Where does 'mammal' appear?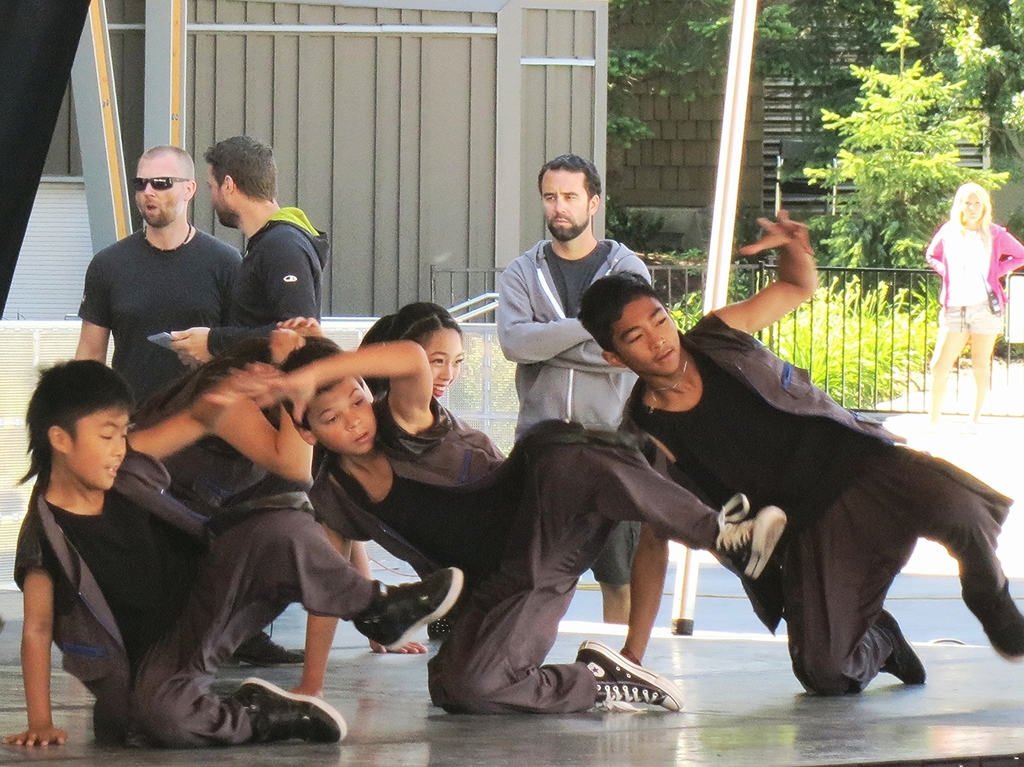
Appears at (left=225, top=334, right=787, bottom=716).
